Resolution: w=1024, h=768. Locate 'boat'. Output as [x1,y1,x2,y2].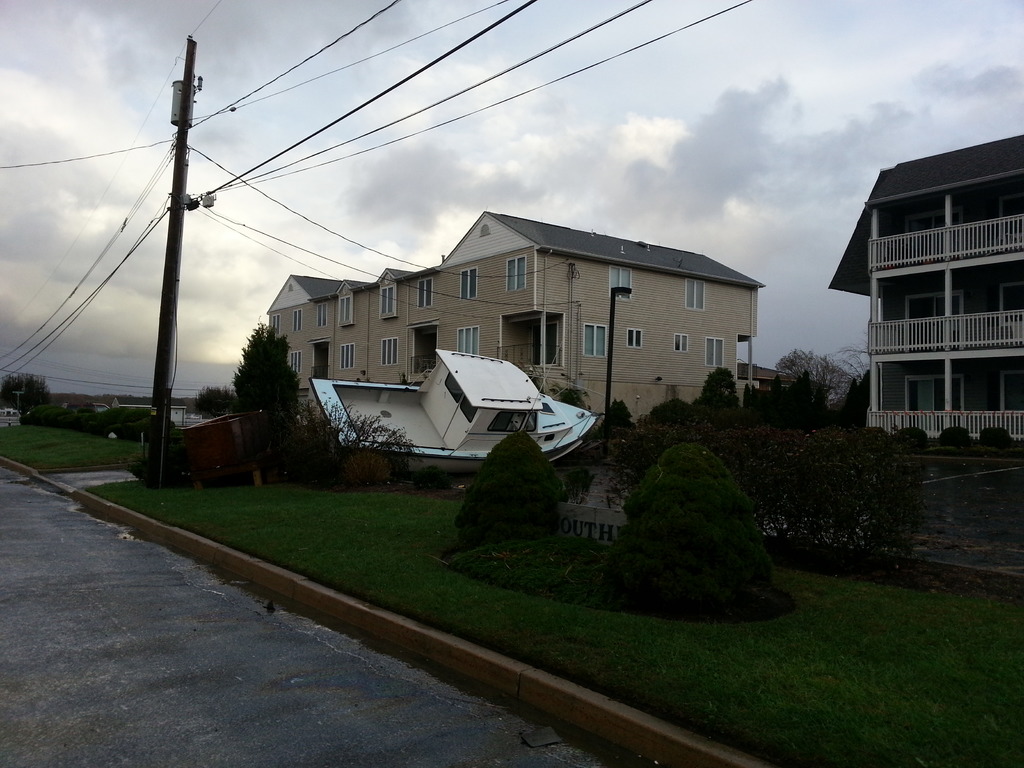
[278,281,661,463].
